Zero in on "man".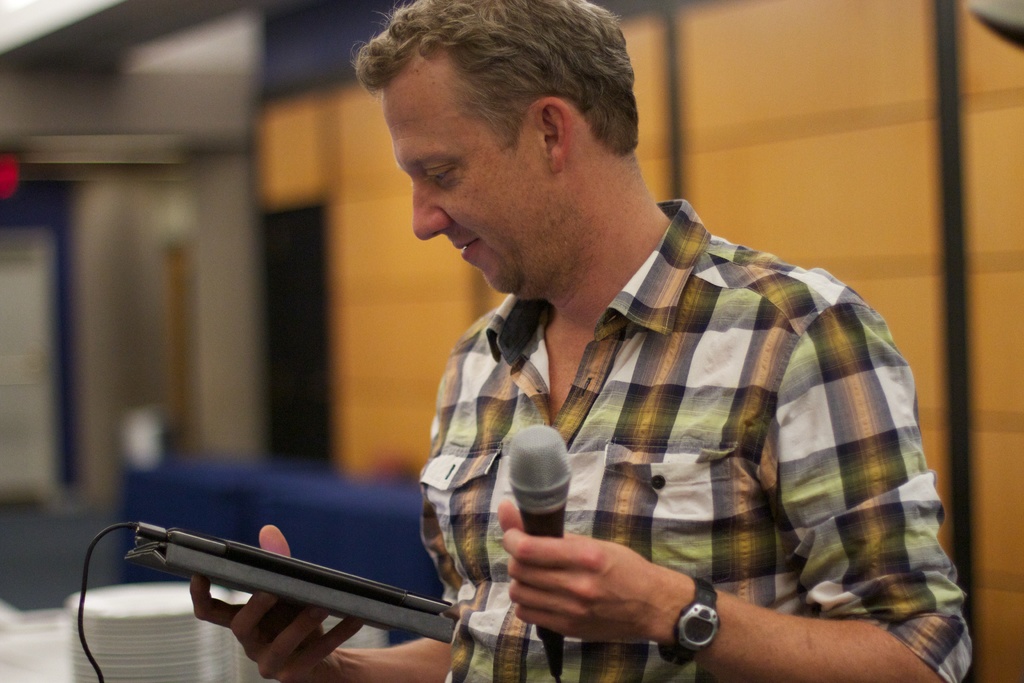
Zeroed in: box=[259, 14, 952, 670].
